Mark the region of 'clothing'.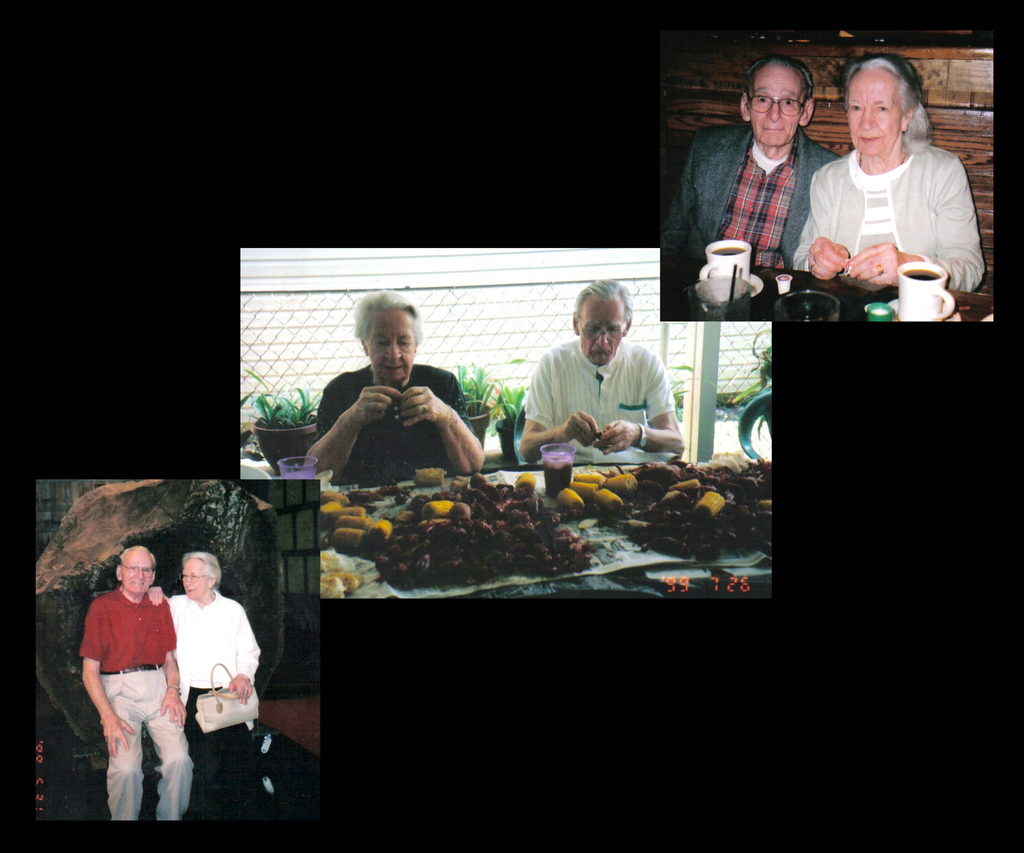
Region: (315, 365, 473, 490).
